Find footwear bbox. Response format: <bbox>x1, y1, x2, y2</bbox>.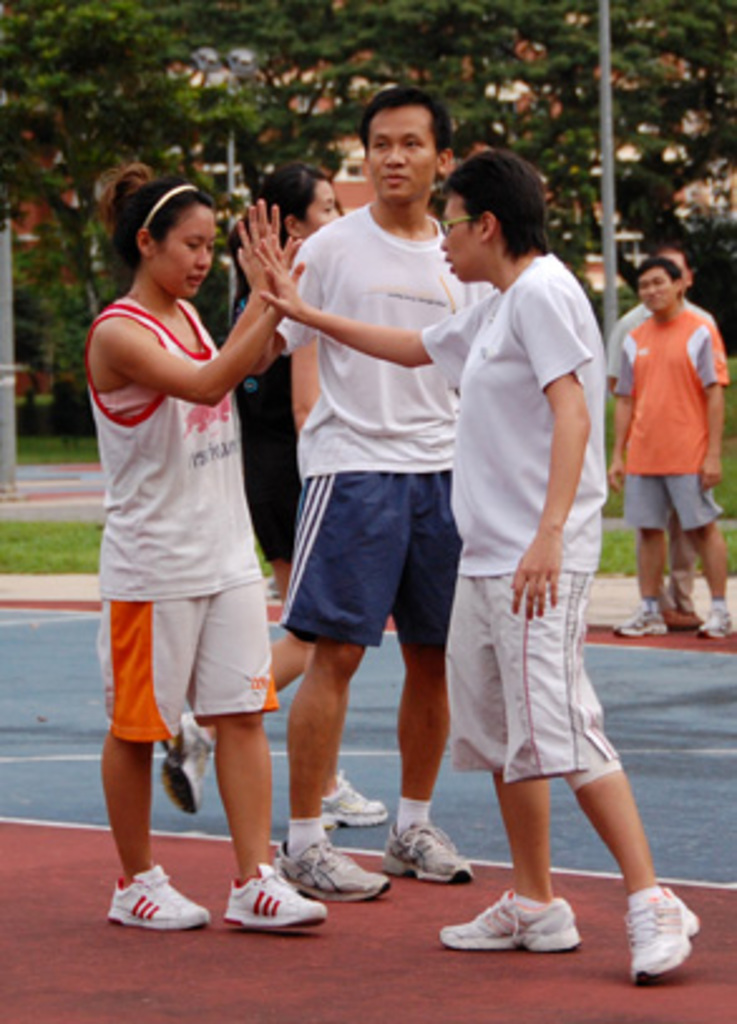
<bbox>433, 886, 581, 951</bbox>.
